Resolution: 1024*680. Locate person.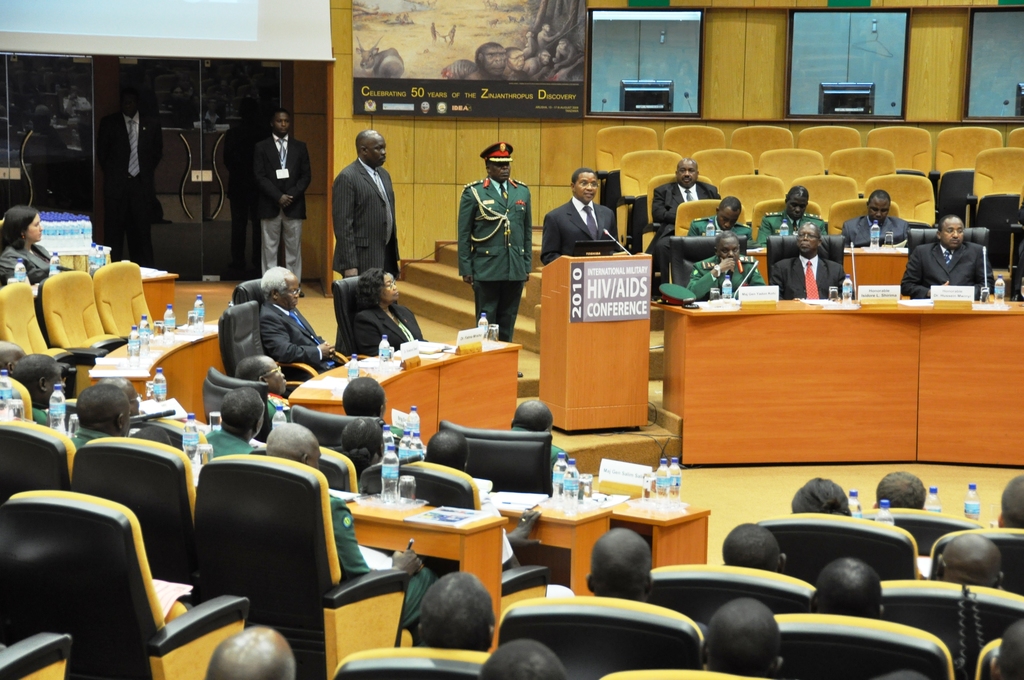
x1=725 y1=516 x2=785 y2=571.
